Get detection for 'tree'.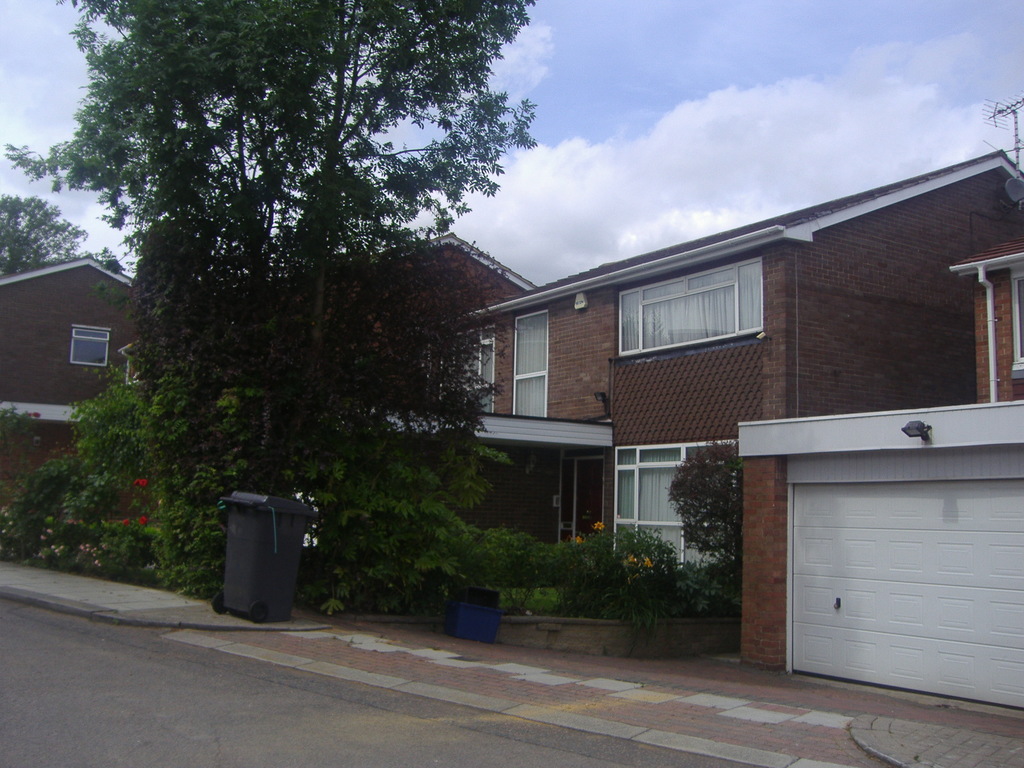
Detection: BBox(1, 196, 86, 275).
